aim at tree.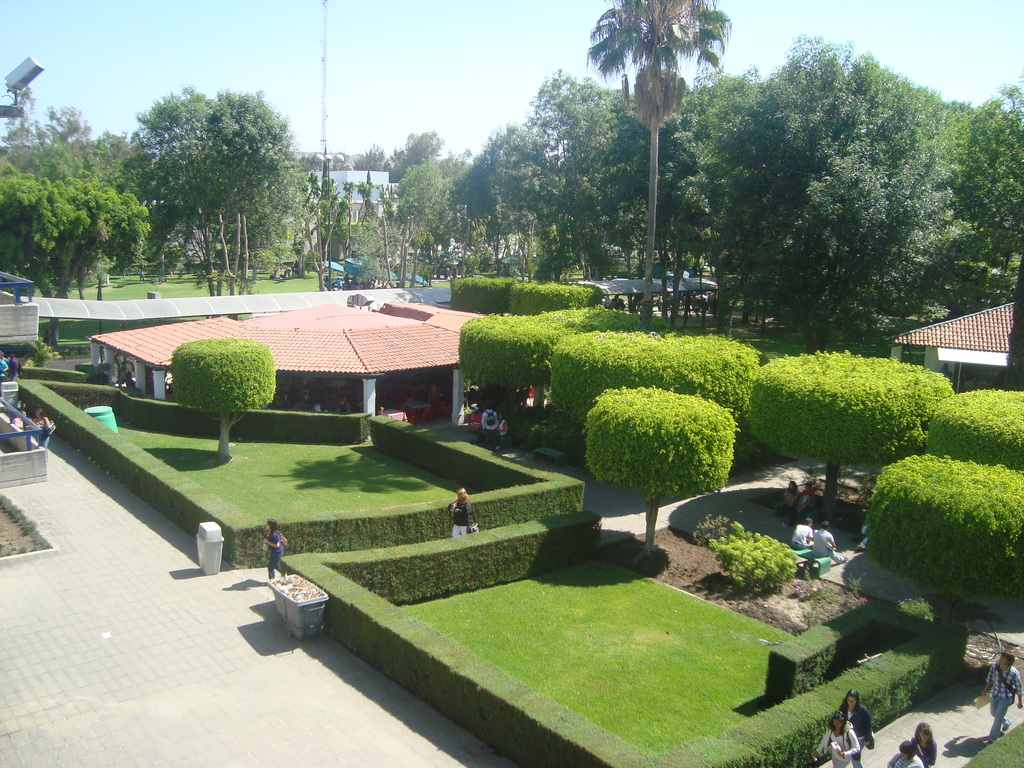
Aimed at (584, 0, 735, 328).
